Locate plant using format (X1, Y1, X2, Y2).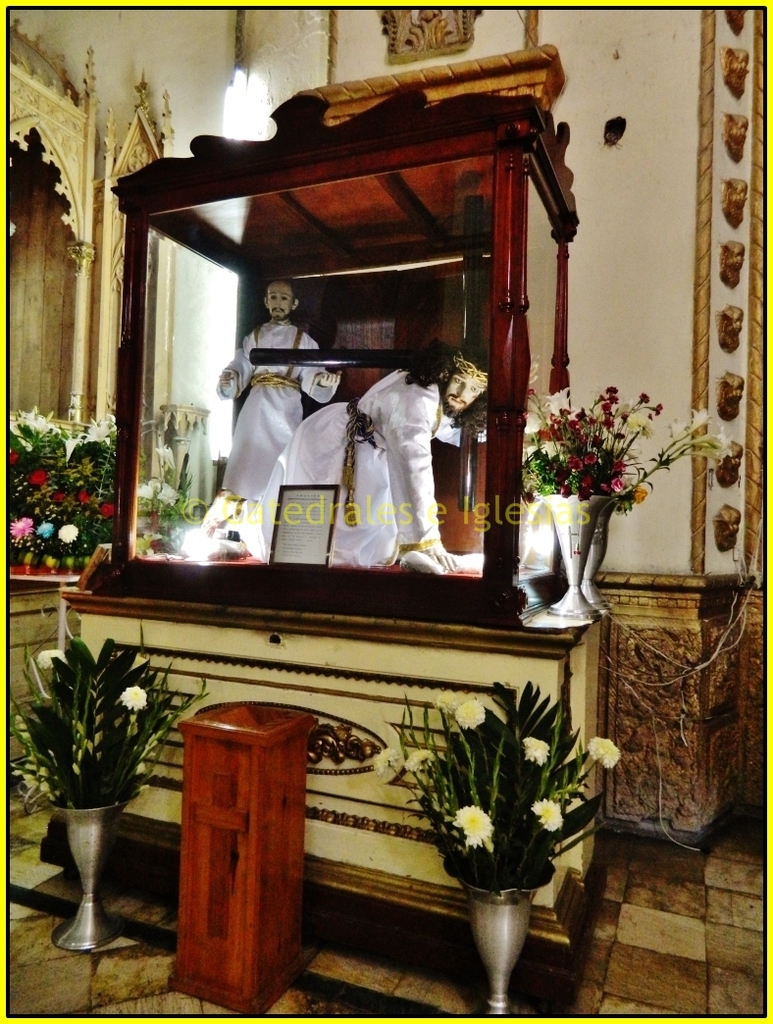
(0, 631, 216, 813).
